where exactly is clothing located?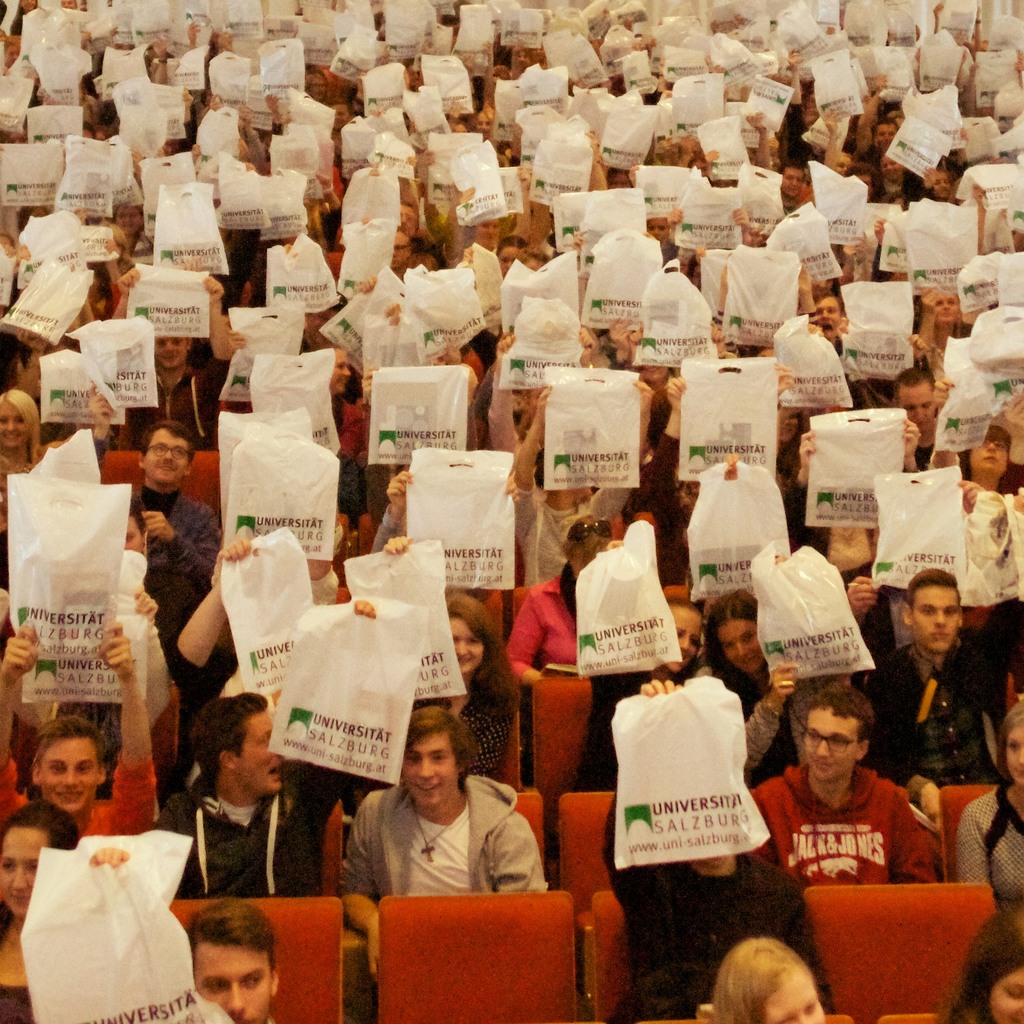
Its bounding box is x1=955, y1=783, x2=1023, y2=909.
